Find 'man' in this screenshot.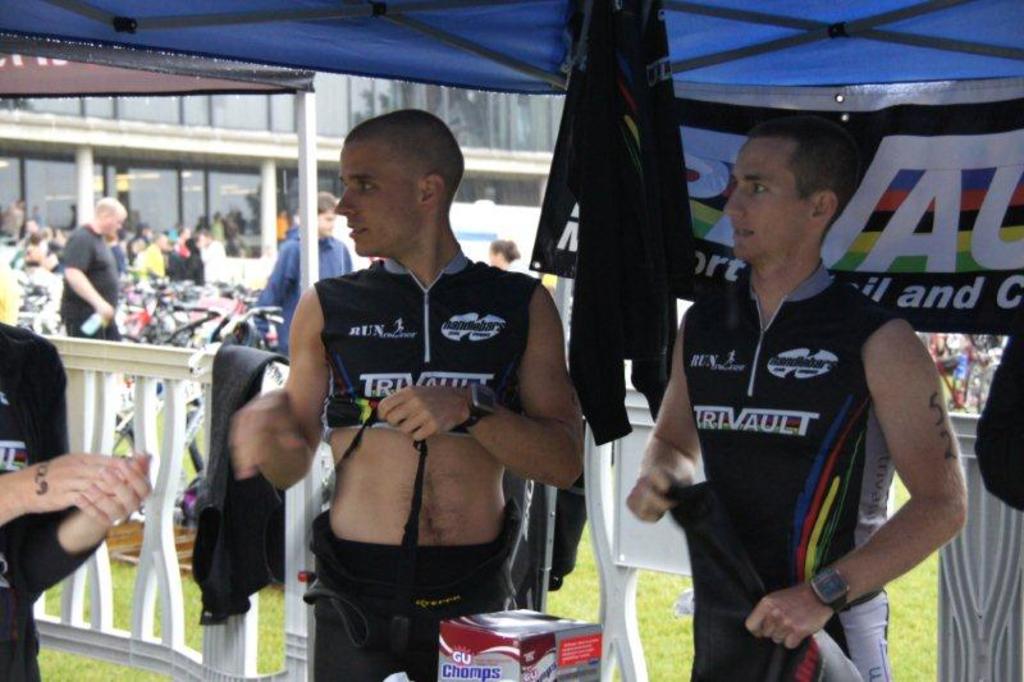
The bounding box for 'man' is <box>59,194,127,344</box>.
